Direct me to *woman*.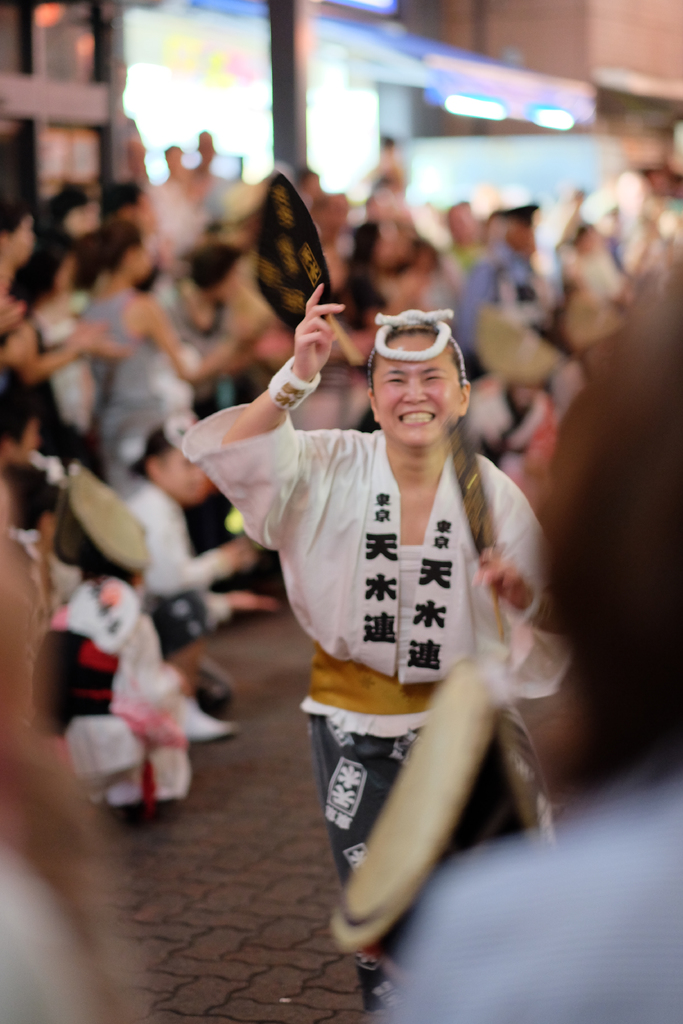
Direction: box(207, 269, 600, 977).
